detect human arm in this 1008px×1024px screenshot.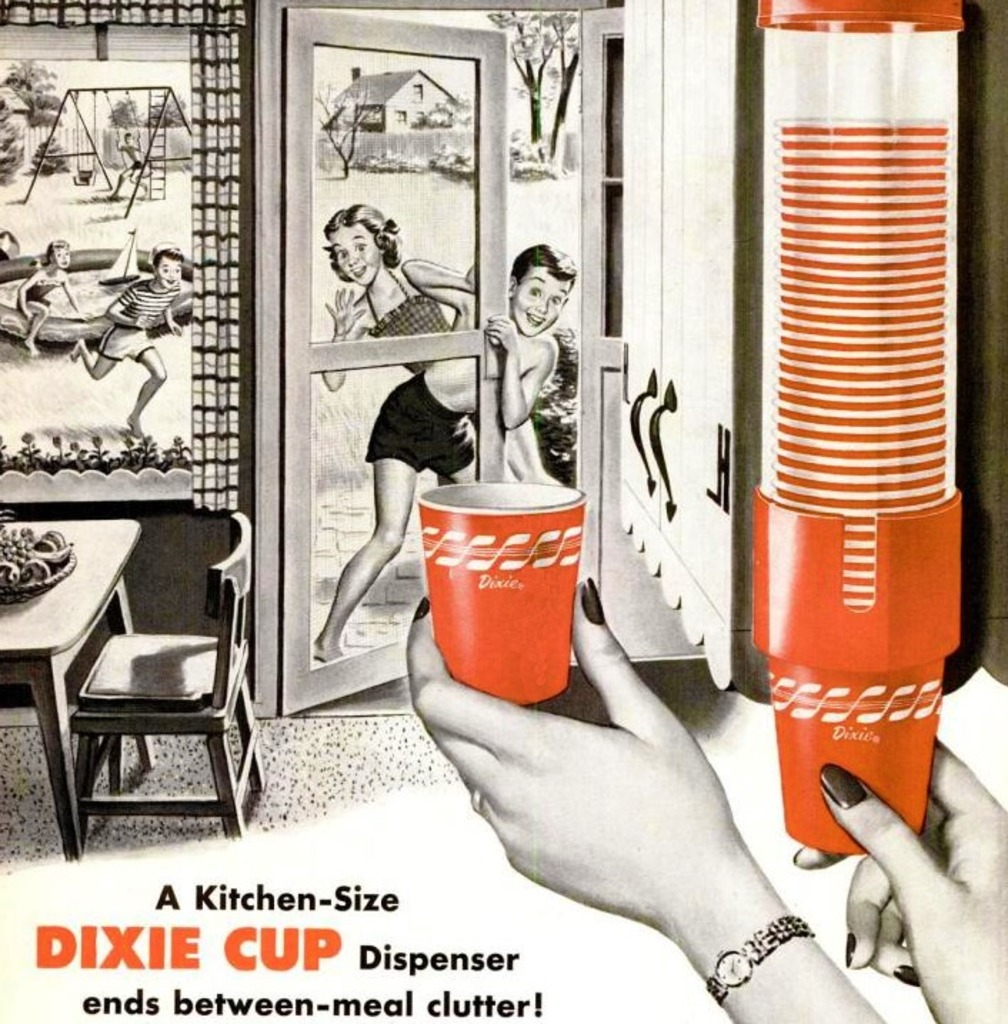
Detection: x1=790, y1=733, x2=1007, y2=1023.
